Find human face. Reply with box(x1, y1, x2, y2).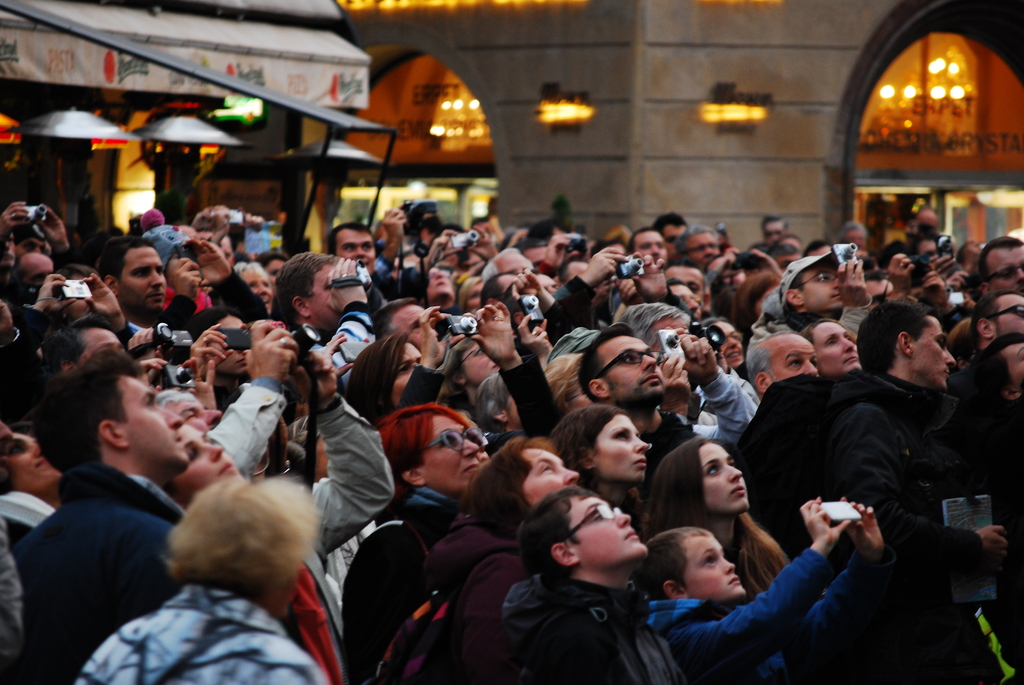
box(118, 246, 166, 312).
